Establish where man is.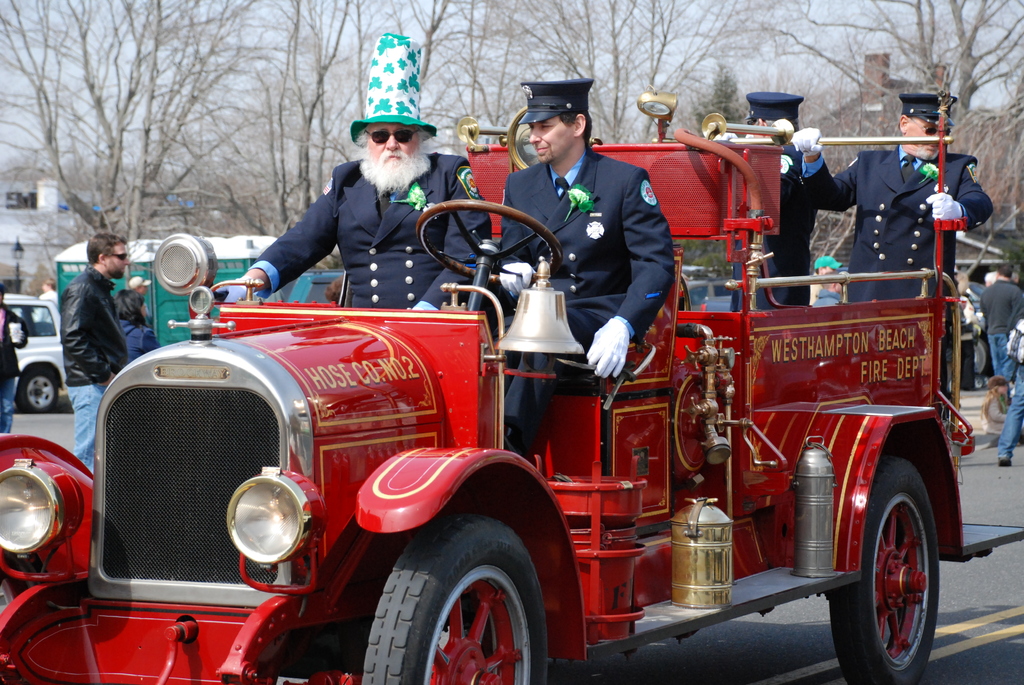
Established at bbox=[502, 88, 689, 388].
